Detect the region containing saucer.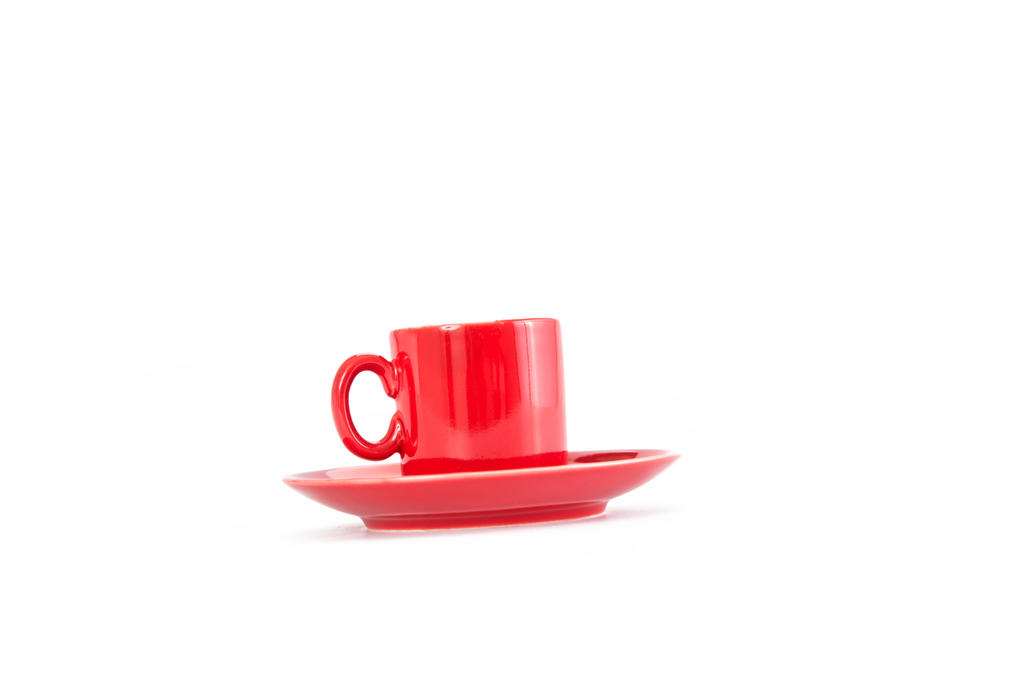
rect(289, 449, 685, 533).
